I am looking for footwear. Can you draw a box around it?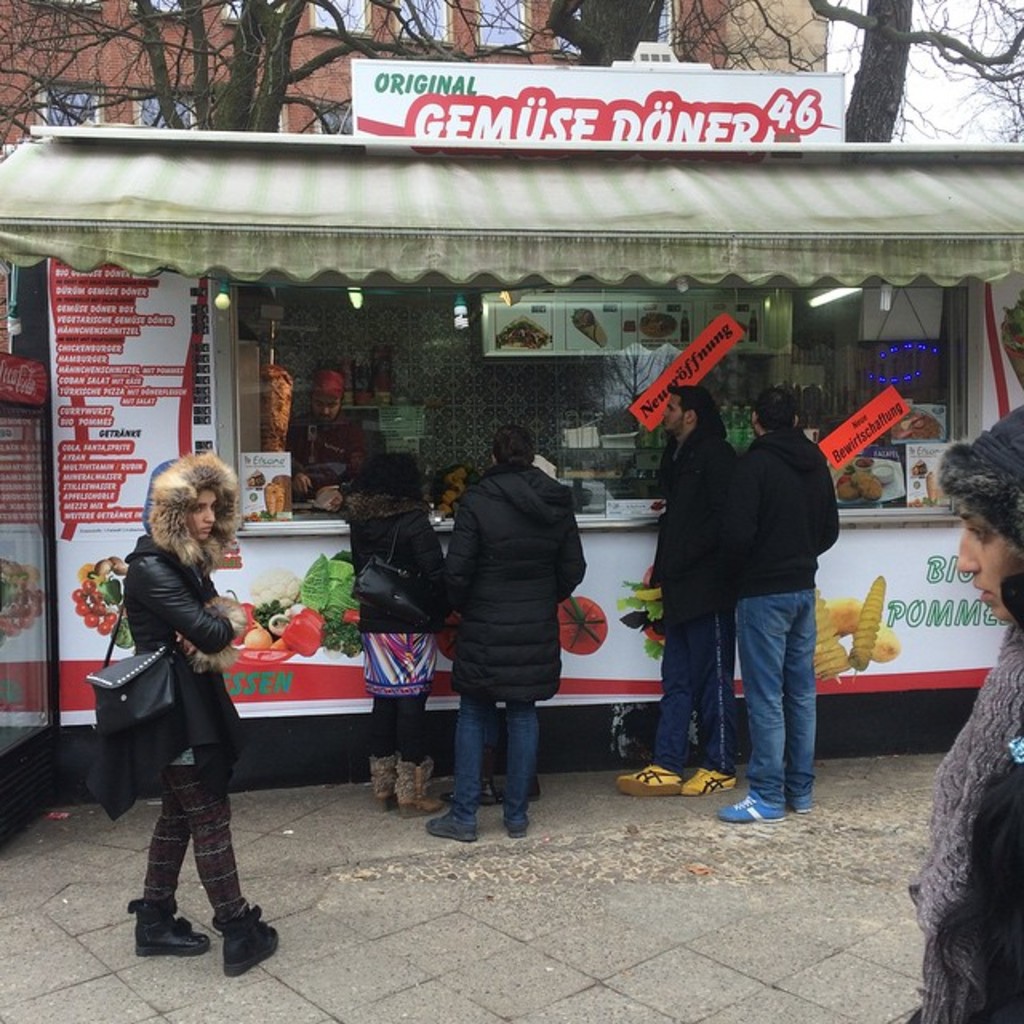
Sure, the bounding box is 504,819,538,837.
